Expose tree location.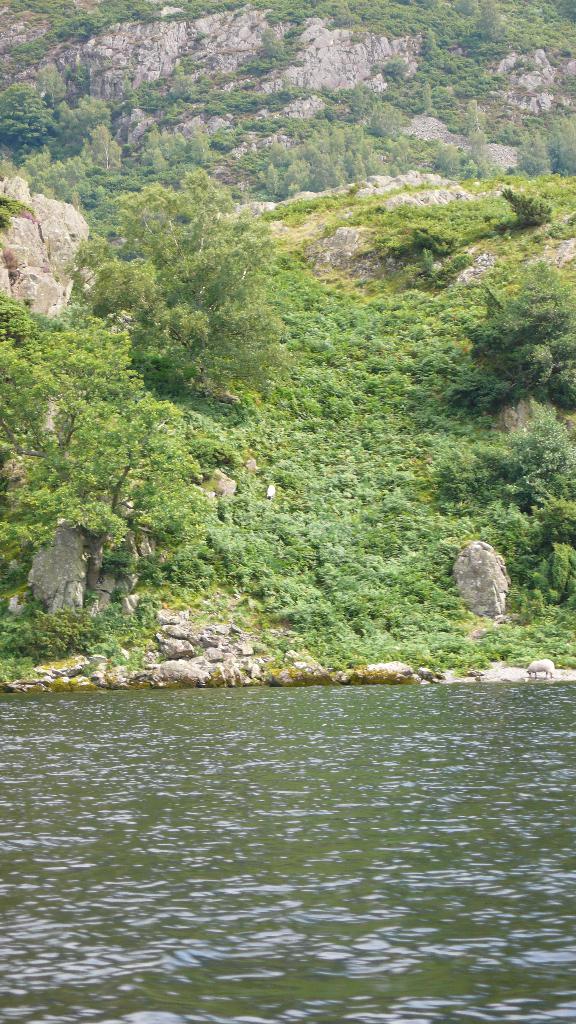
Exposed at 0/80/51/171.
